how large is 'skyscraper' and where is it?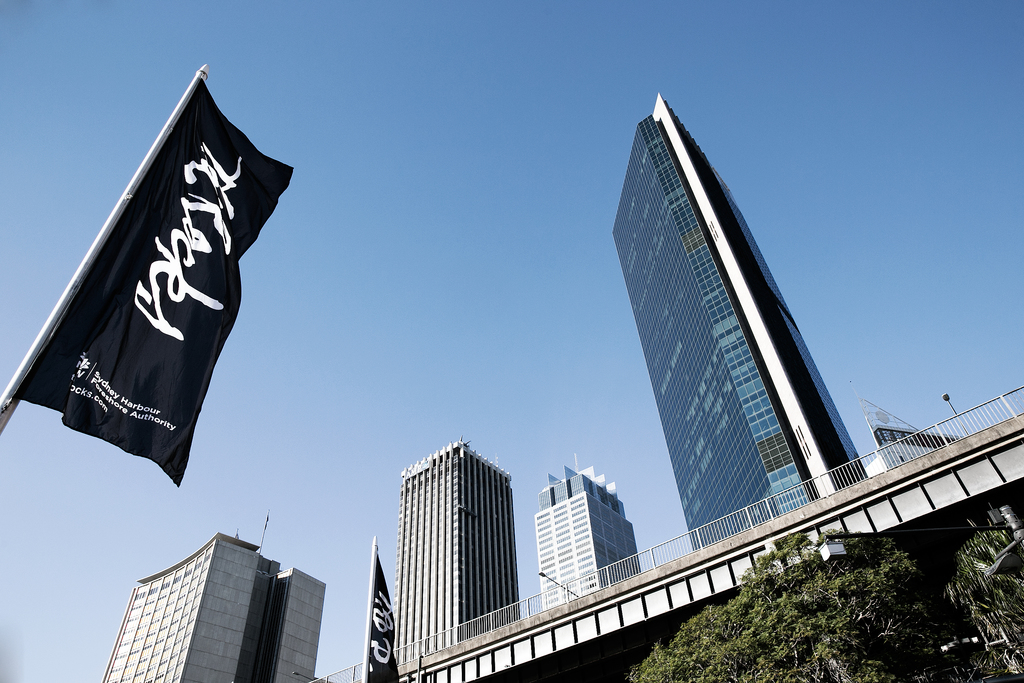
Bounding box: box=[860, 399, 970, 475].
